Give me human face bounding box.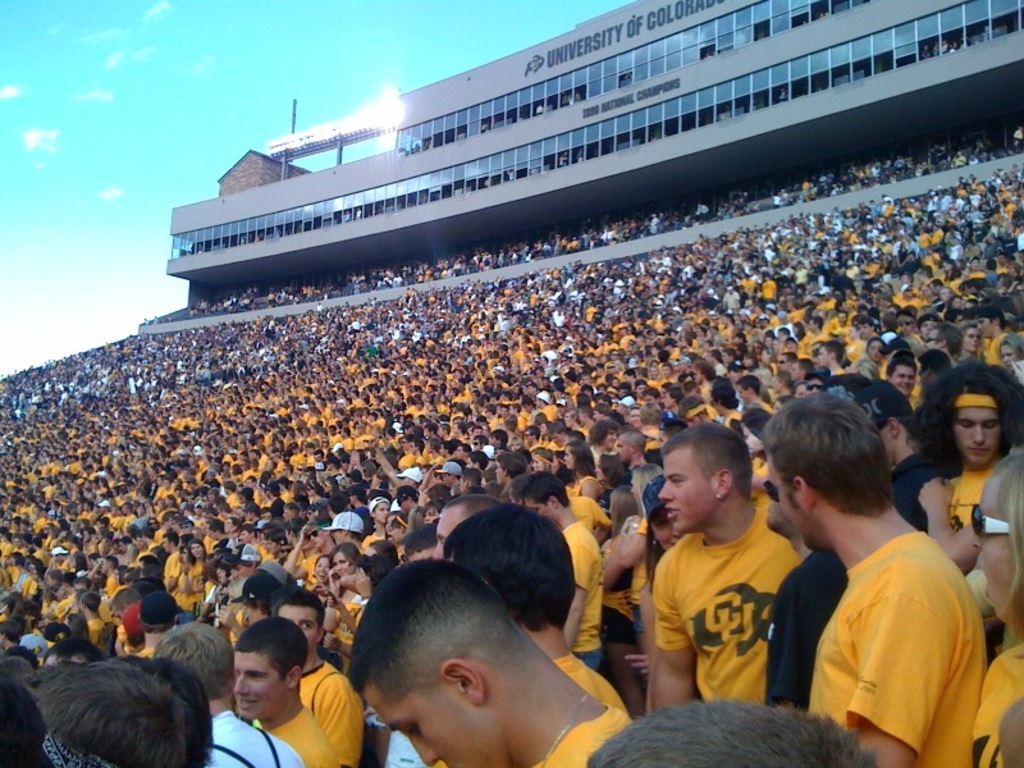
l=961, t=329, r=978, b=355.
